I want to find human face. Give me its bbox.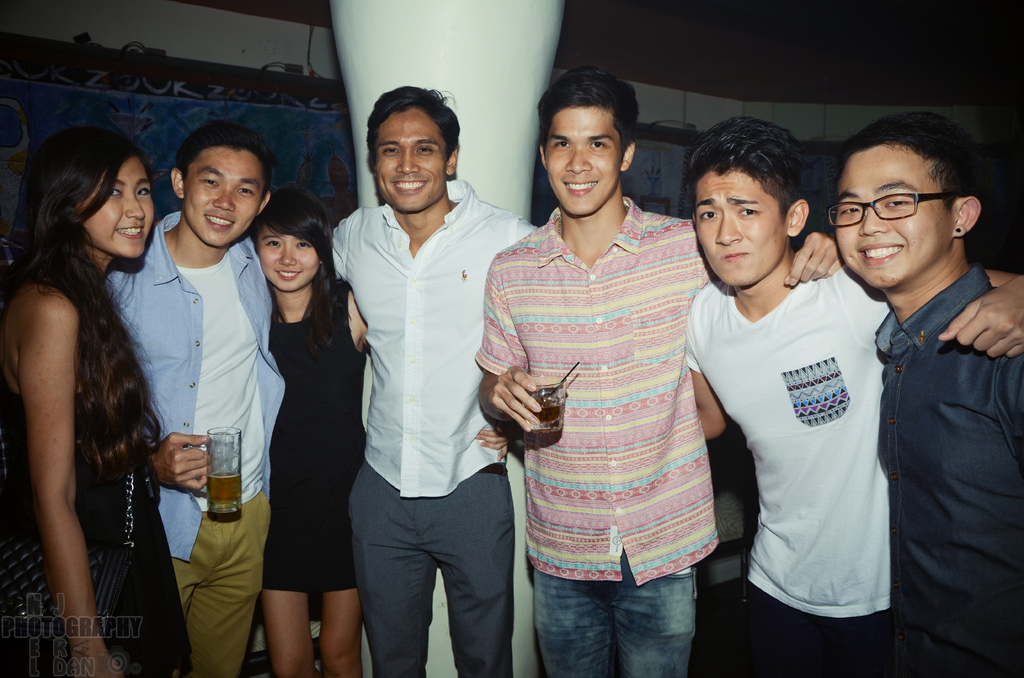
x1=182, y1=143, x2=266, y2=248.
